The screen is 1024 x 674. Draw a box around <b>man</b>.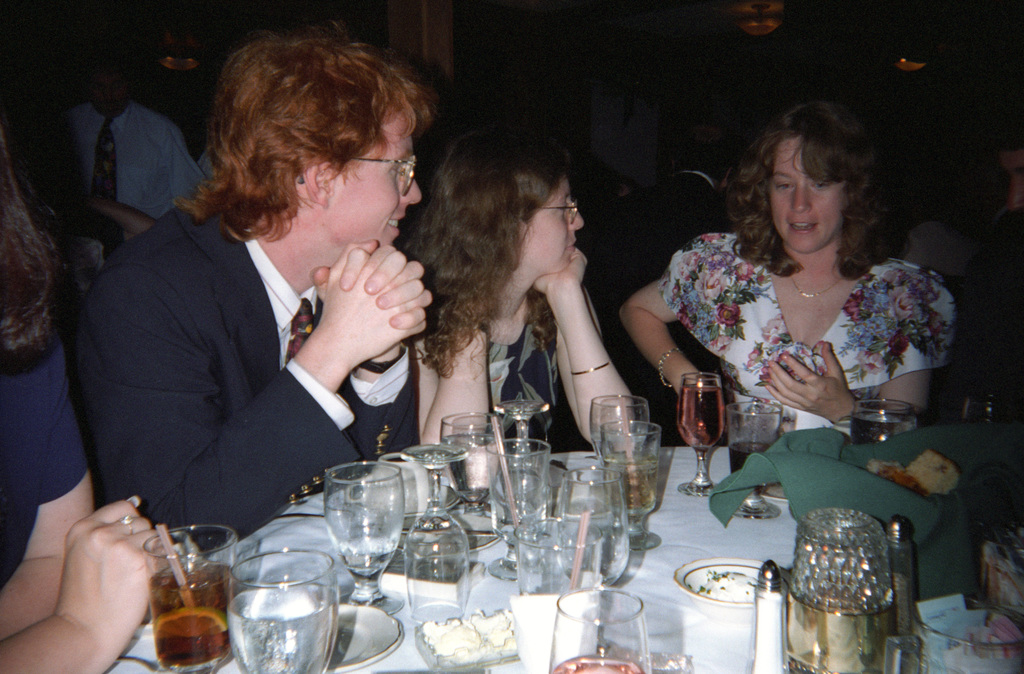
BBox(84, 37, 431, 540).
